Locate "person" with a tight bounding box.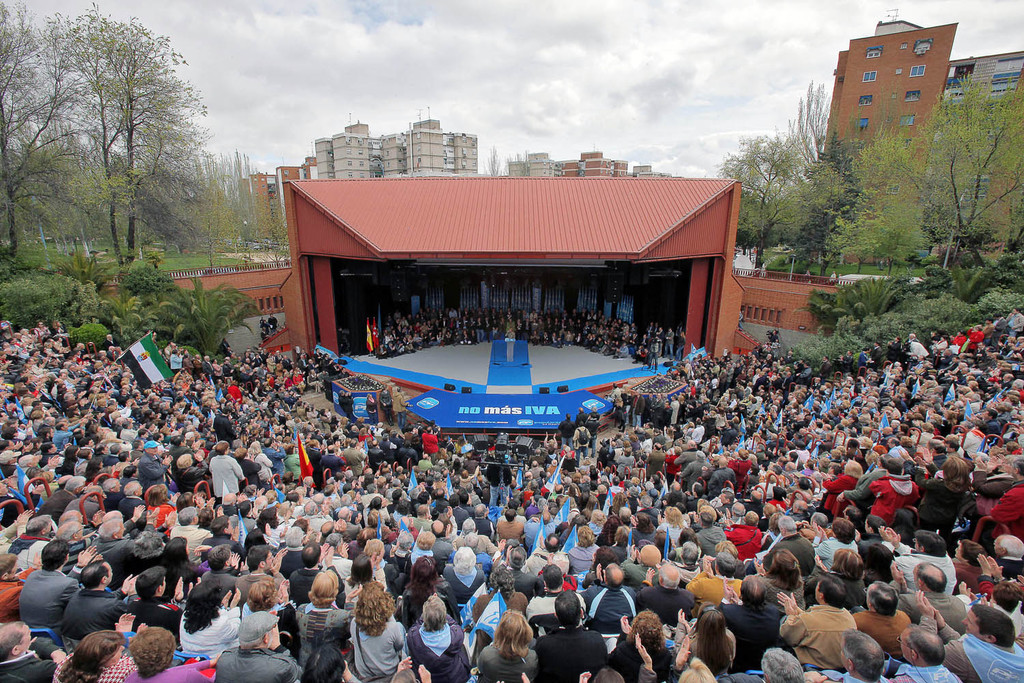
box=[226, 535, 285, 594].
